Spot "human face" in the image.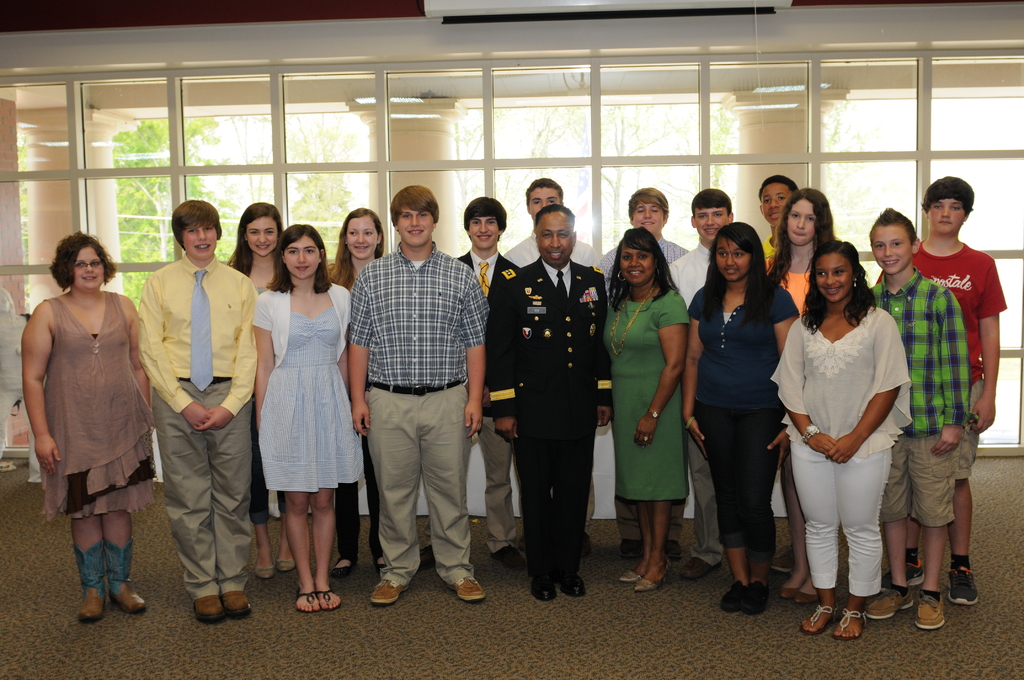
"human face" found at crop(759, 183, 794, 225).
